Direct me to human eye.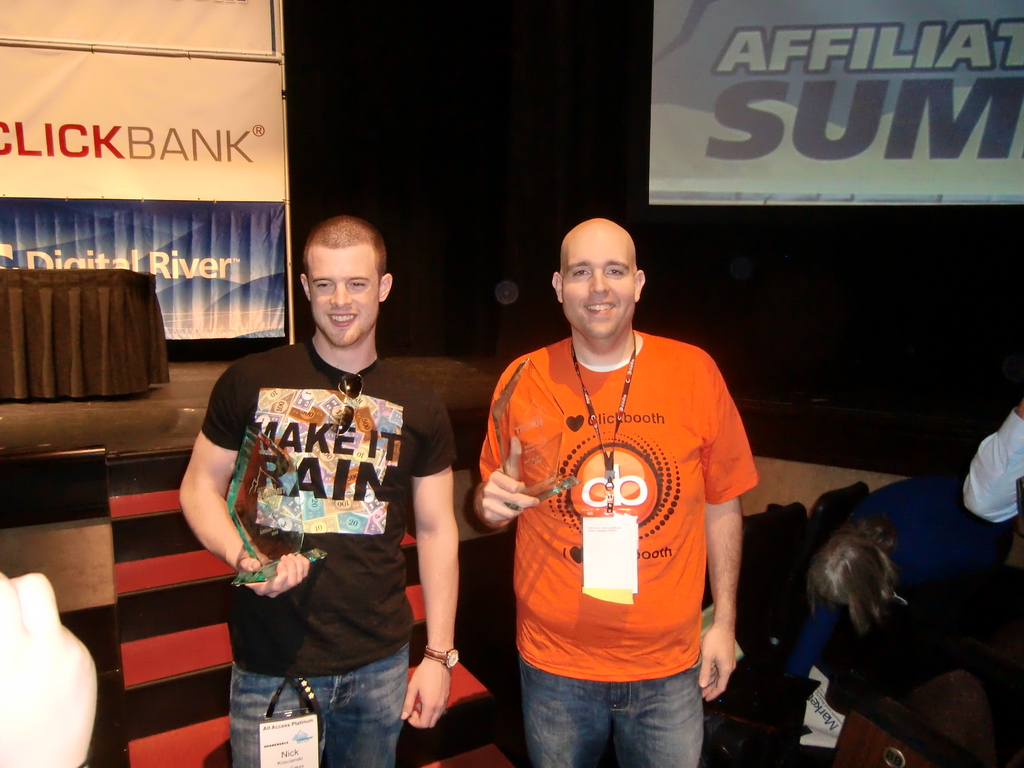
Direction: <bbox>350, 278, 367, 291</bbox>.
